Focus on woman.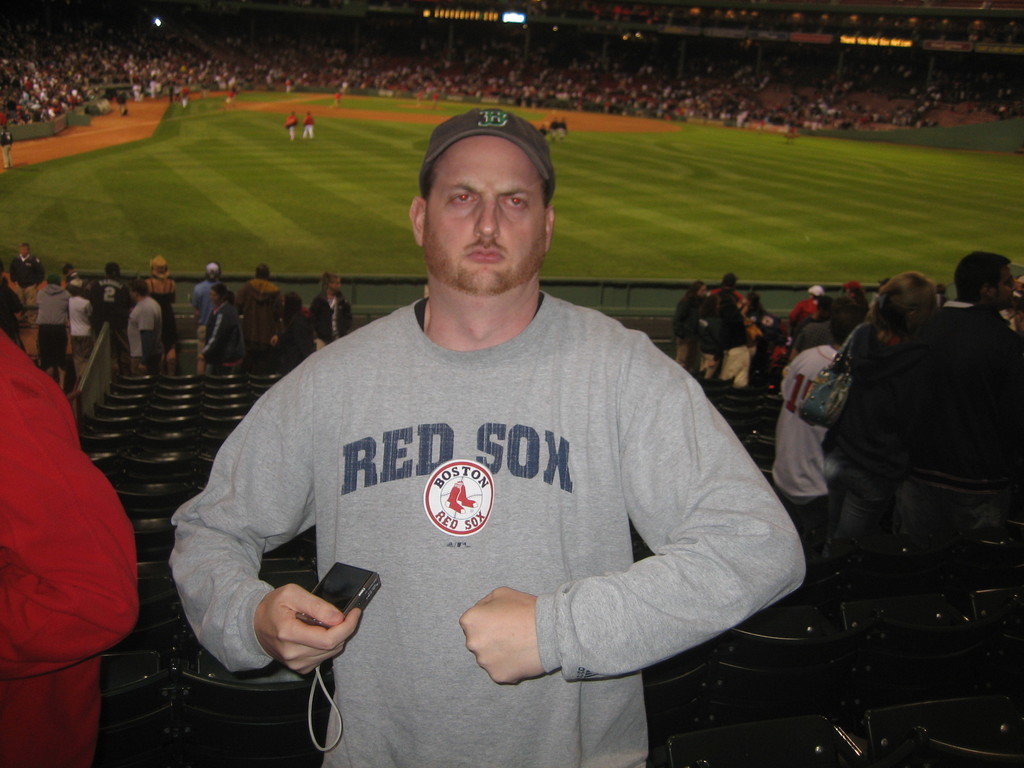
Focused at 821, 266, 940, 557.
